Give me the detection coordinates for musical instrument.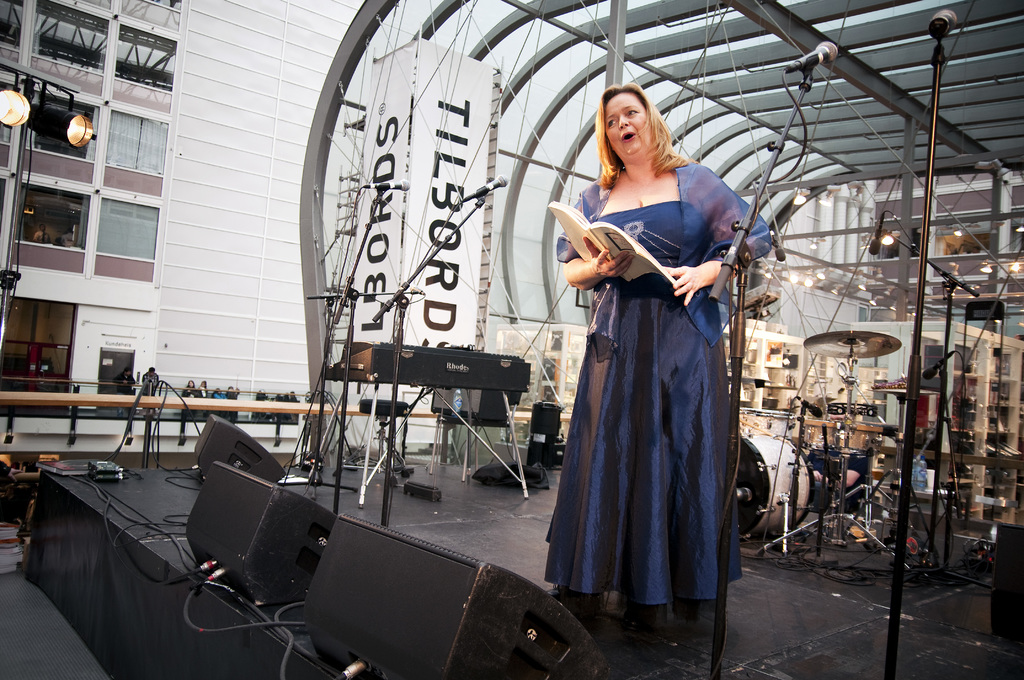
locate(801, 329, 904, 365).
